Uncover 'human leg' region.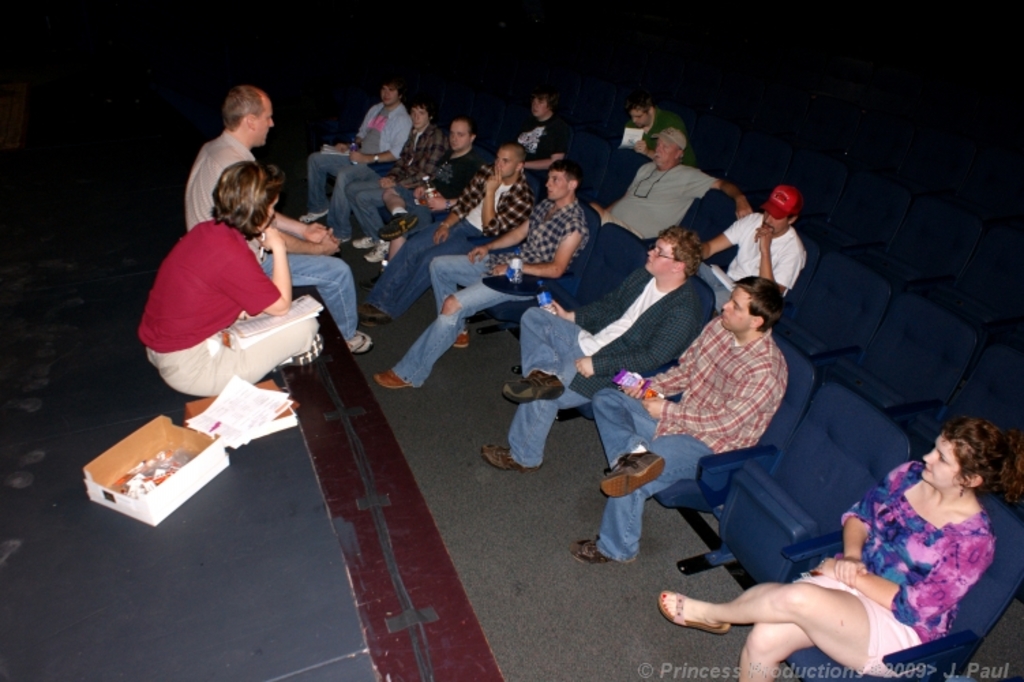
Uncovered: left=382, top=271, right=526, bottom=379.
